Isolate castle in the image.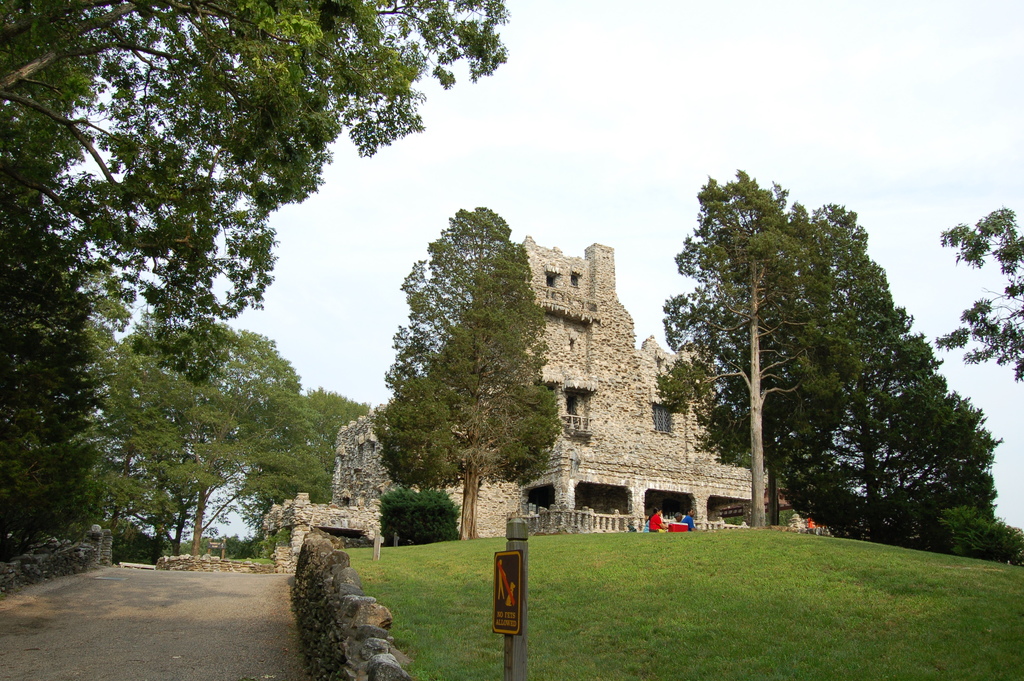
Isolated region: 160/230/767/571.
